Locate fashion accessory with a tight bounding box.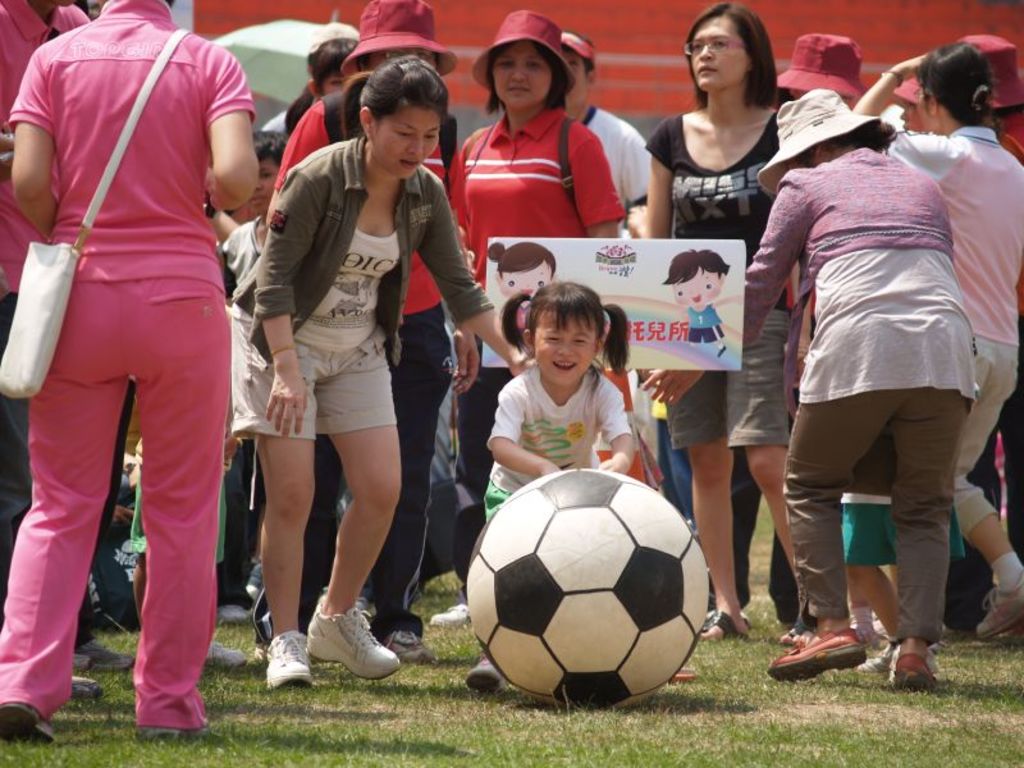
bbox=[893, 649, 938, 692].
